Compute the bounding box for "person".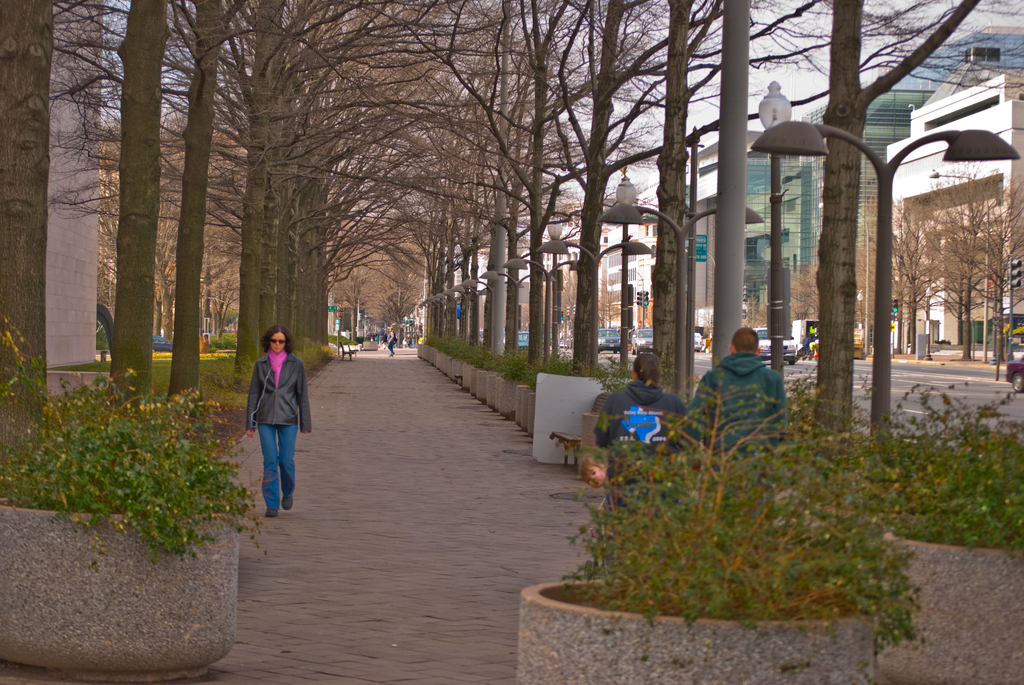
locate(684, 326, 790, 453).
